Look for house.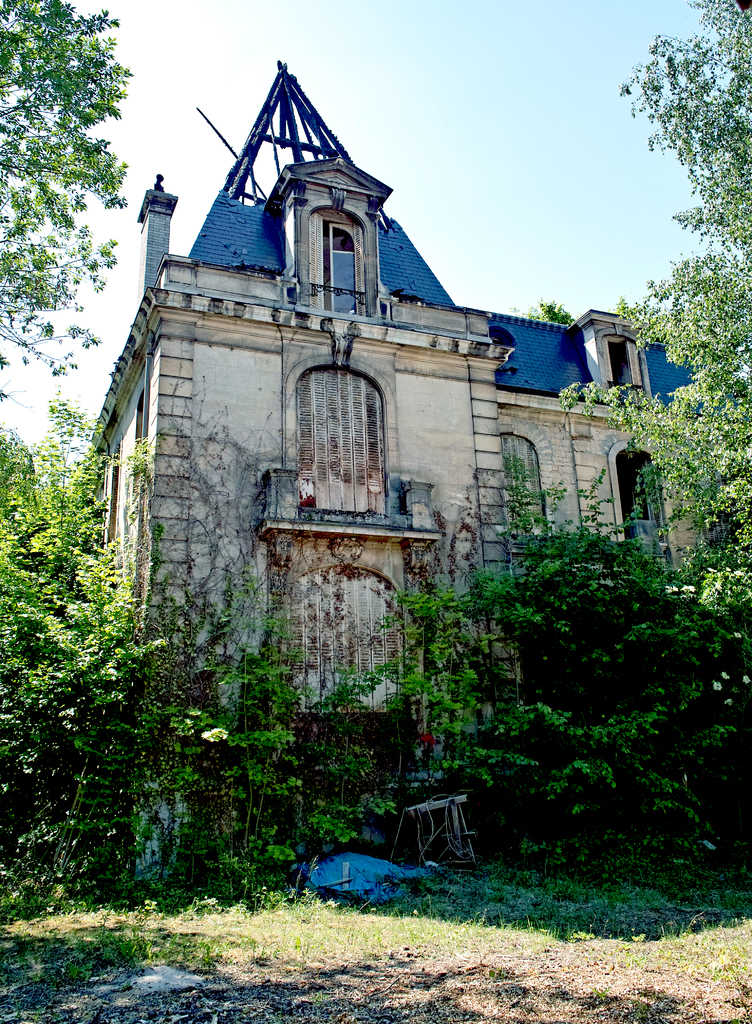
Found: select_region(58, 44, 669, 830).
